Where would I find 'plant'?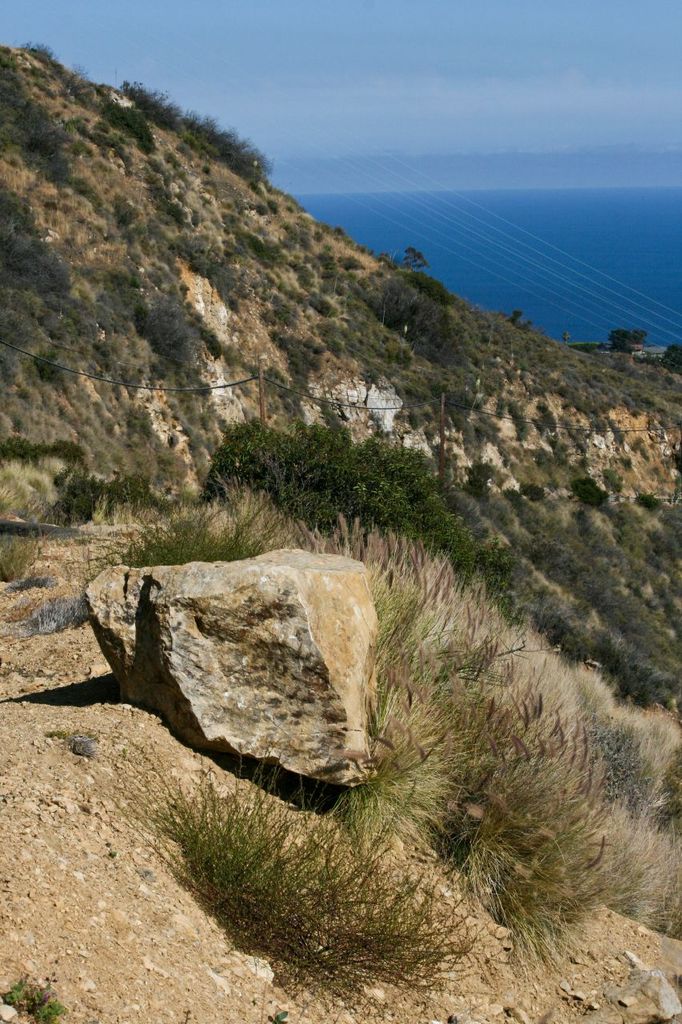
At 321,498,528,637.
